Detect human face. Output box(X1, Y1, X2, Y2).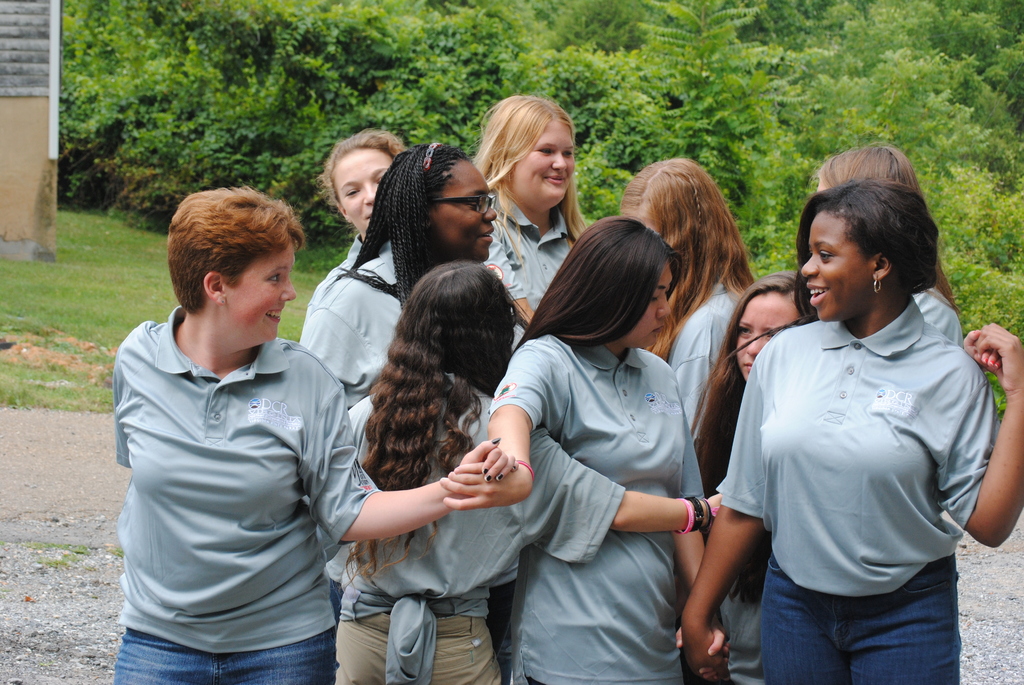
box(228, 233, 301, 344).
